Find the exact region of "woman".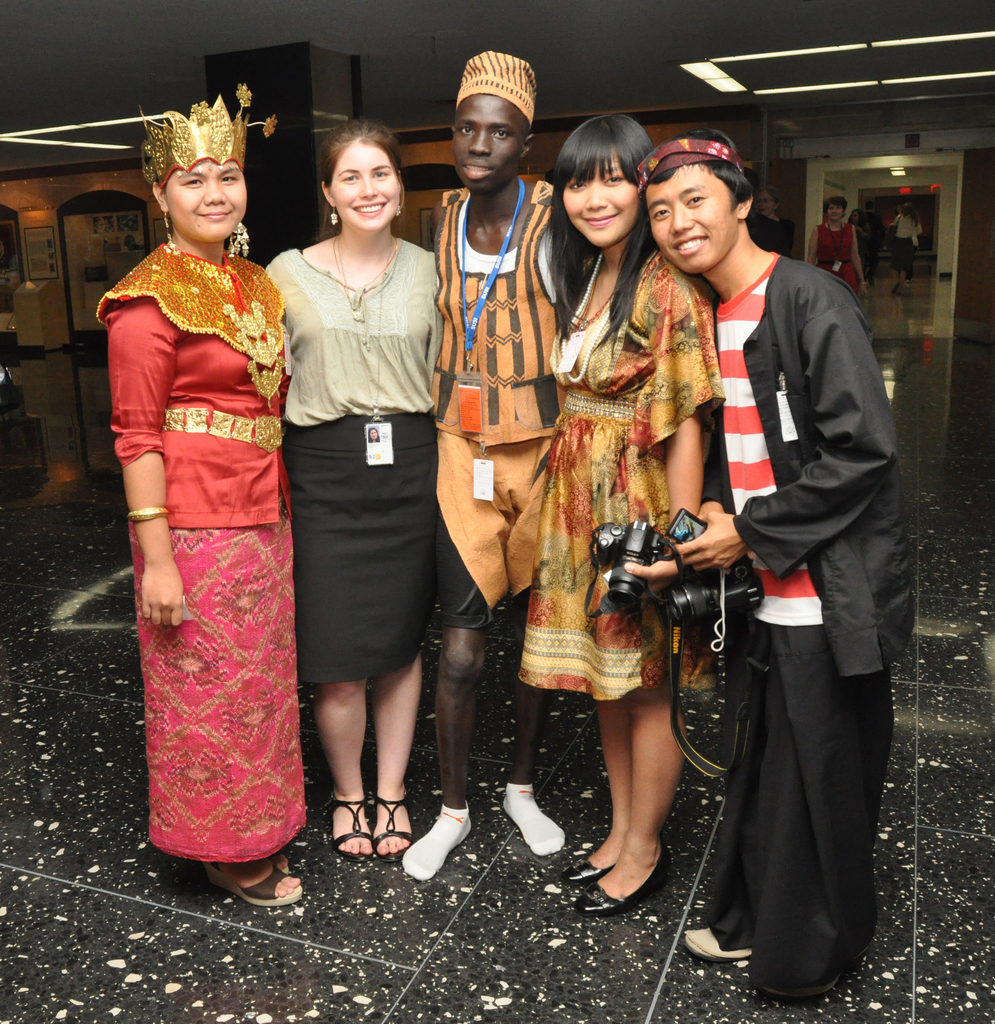
Exact region: bbox=[259, 120, 437, 865].
